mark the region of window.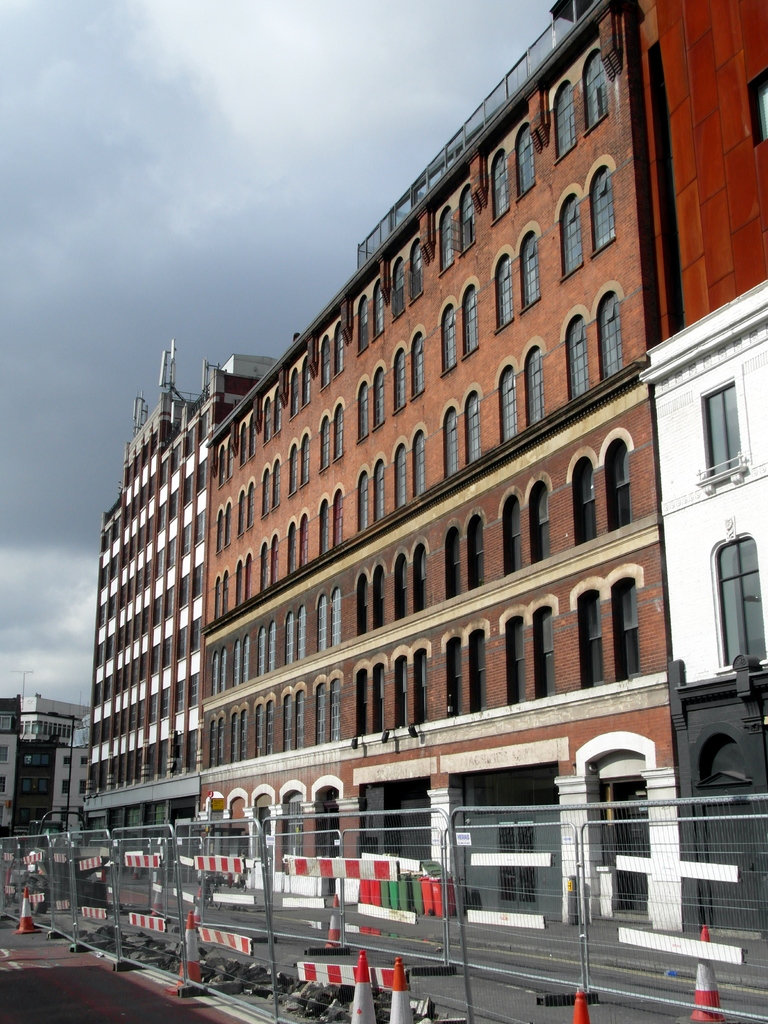
Region: [355, 299, 370, 348].
